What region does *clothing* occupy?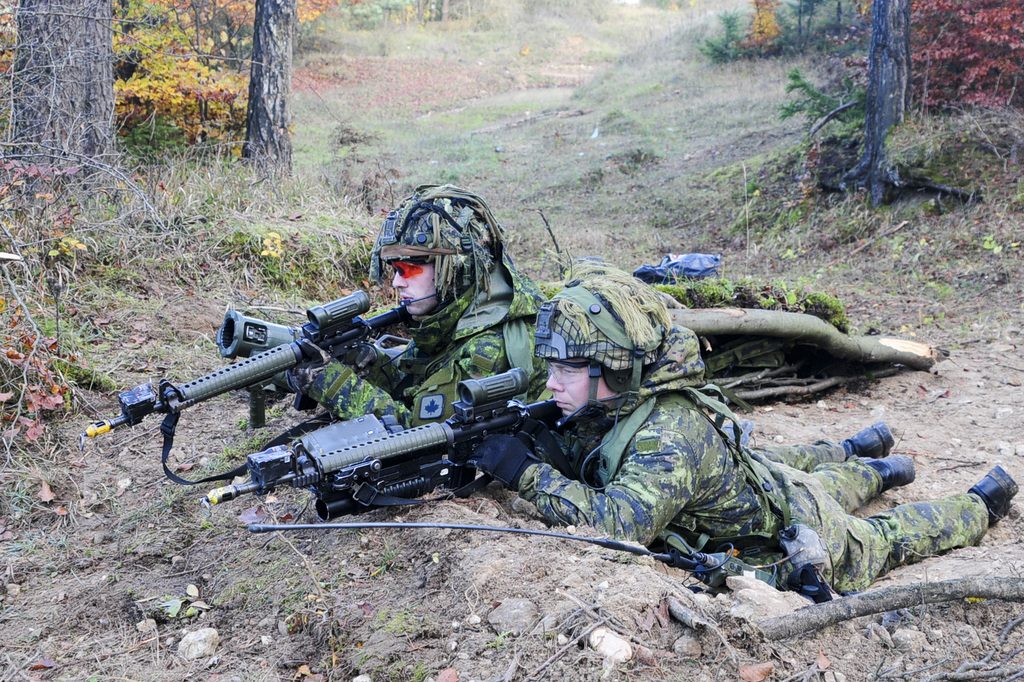
region(499, 264, 842, 557).
